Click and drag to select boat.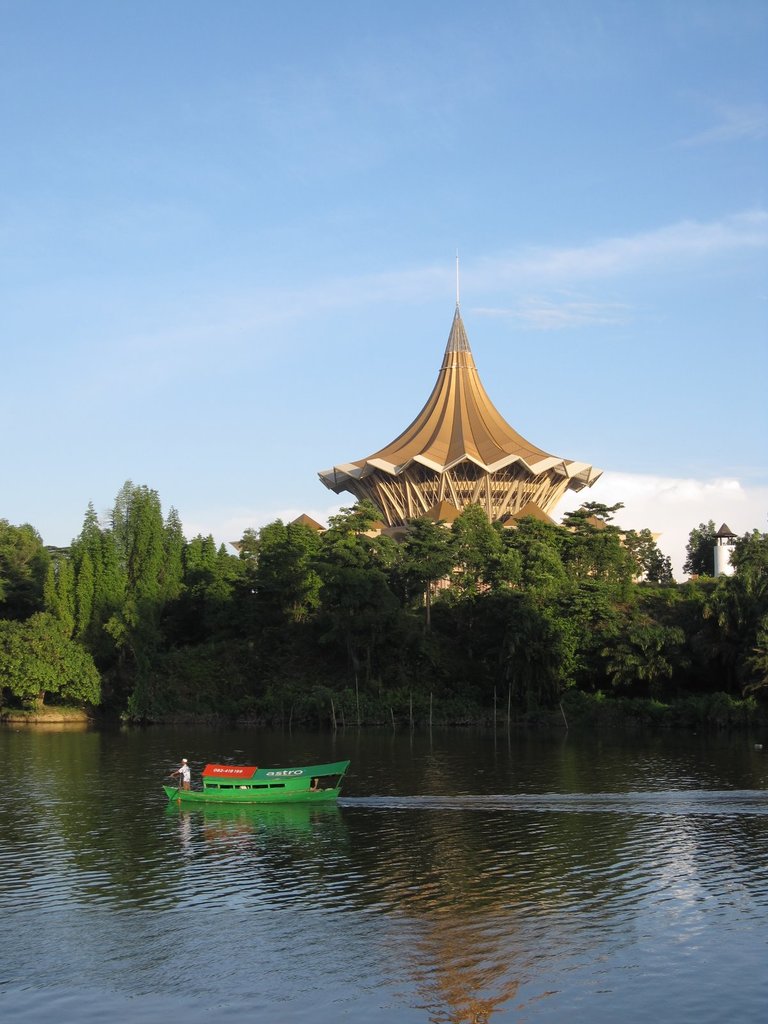
Selection: Rect(168, 744, 360, 821).
